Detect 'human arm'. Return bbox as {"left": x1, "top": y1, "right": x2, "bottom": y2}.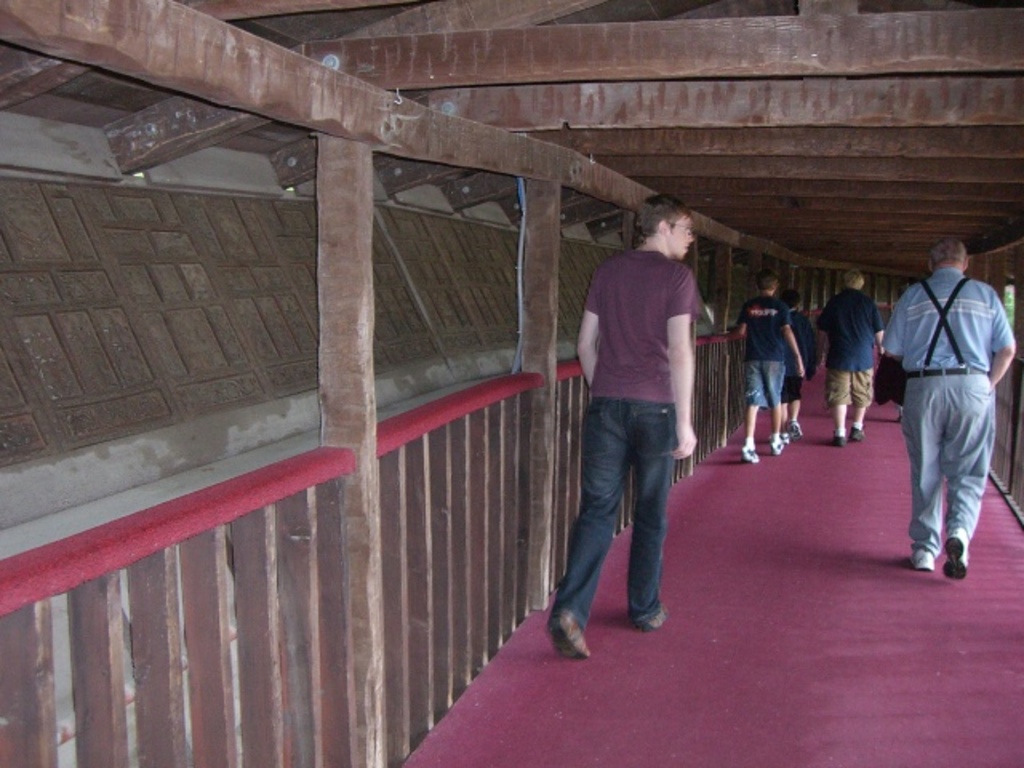
{"left": 667, "top": 293, "right": 720, "bottom": 442}.
